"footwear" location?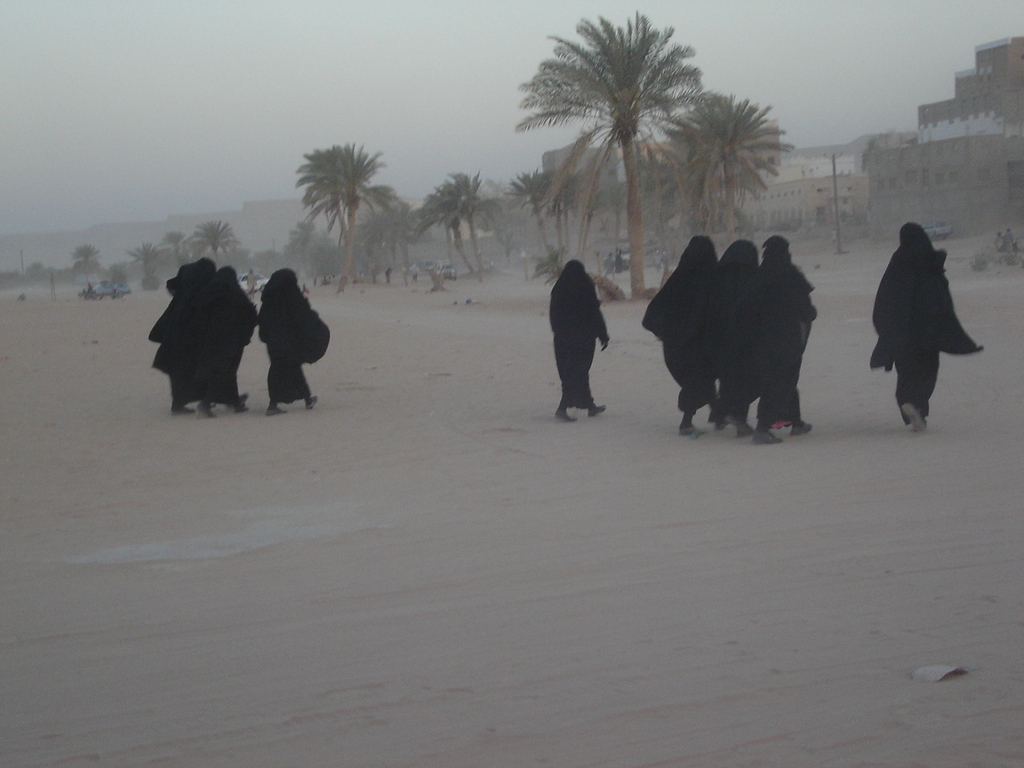
[304, 394, 318, 409]
